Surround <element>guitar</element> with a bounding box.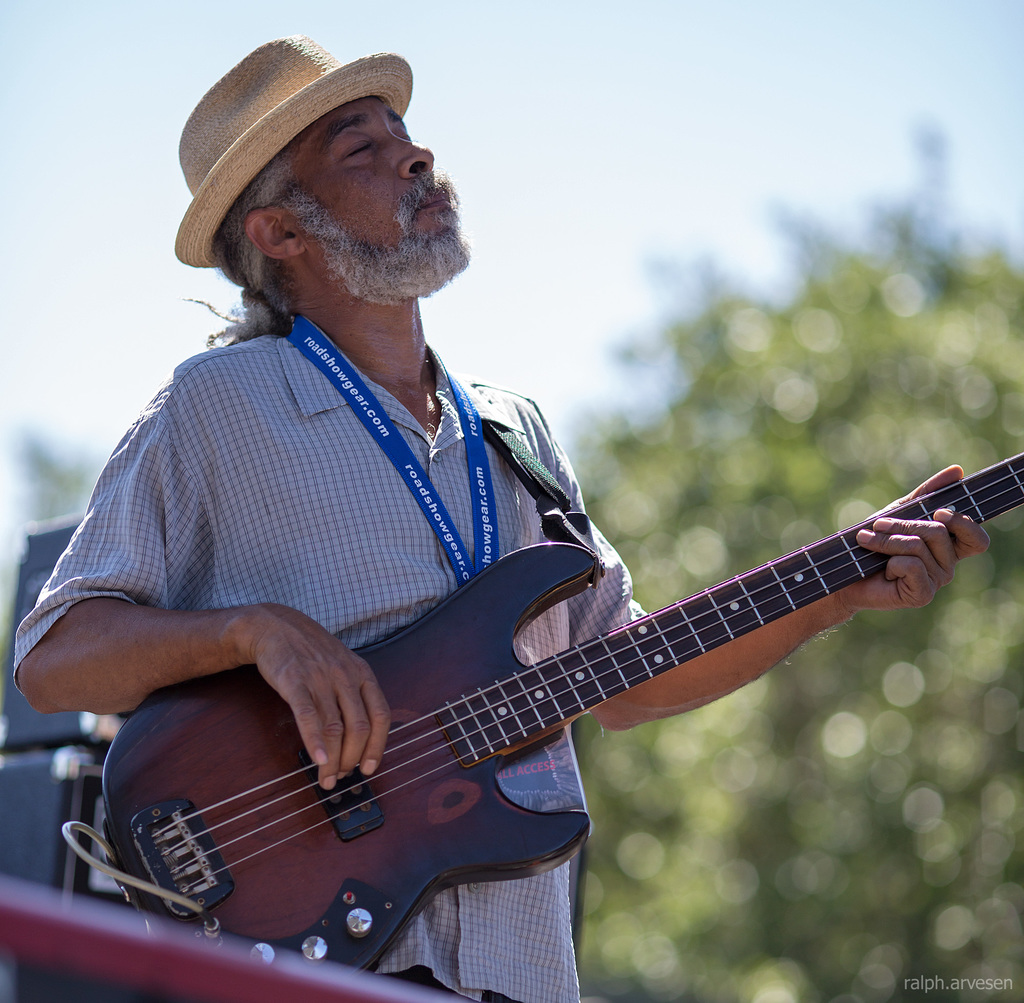
l=88, t=452, r=1023, b=981.
